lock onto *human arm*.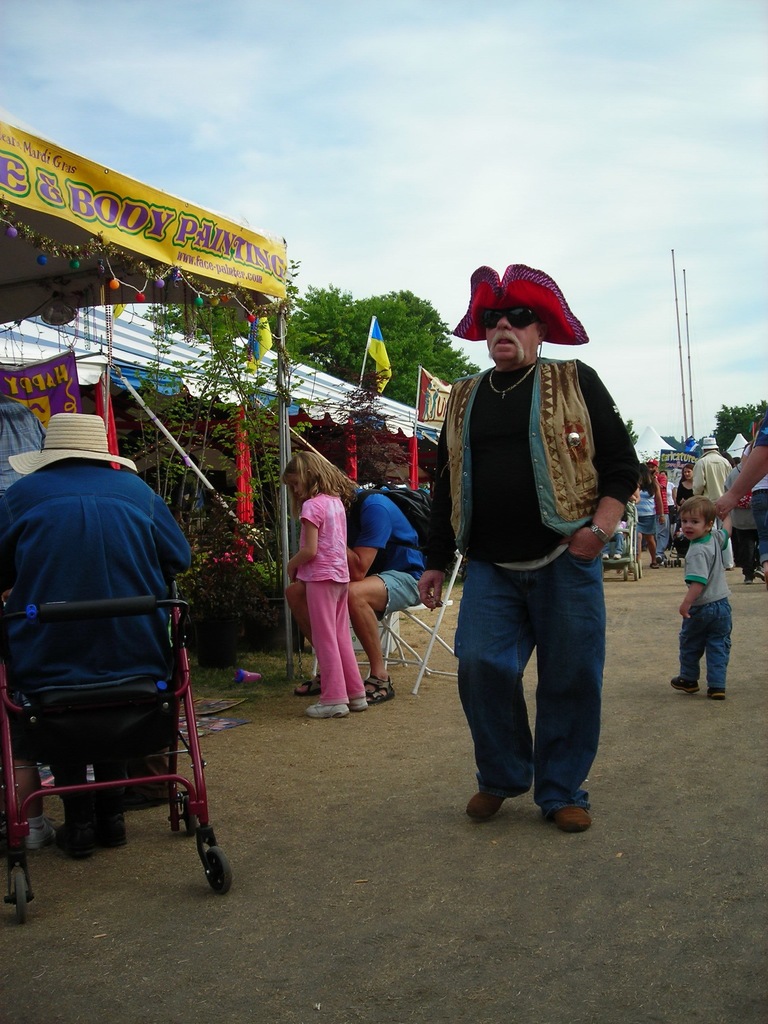
Locked: (x1=710, y1=426, x2=767, y2=527).
